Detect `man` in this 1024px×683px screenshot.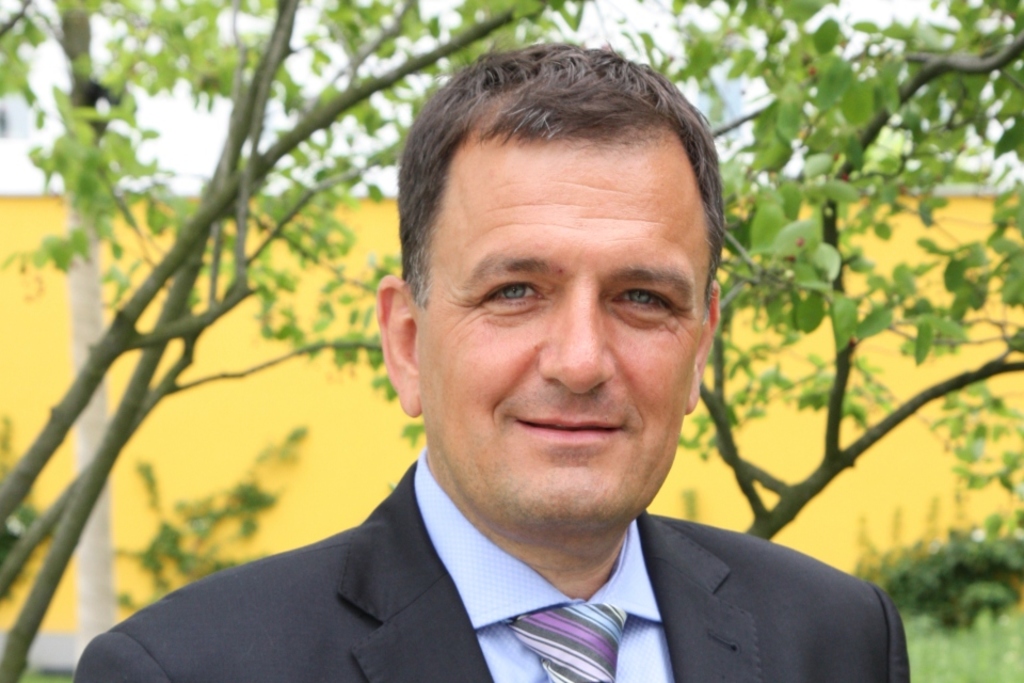
Detection: l=100, t=86, r=881, b=682.
